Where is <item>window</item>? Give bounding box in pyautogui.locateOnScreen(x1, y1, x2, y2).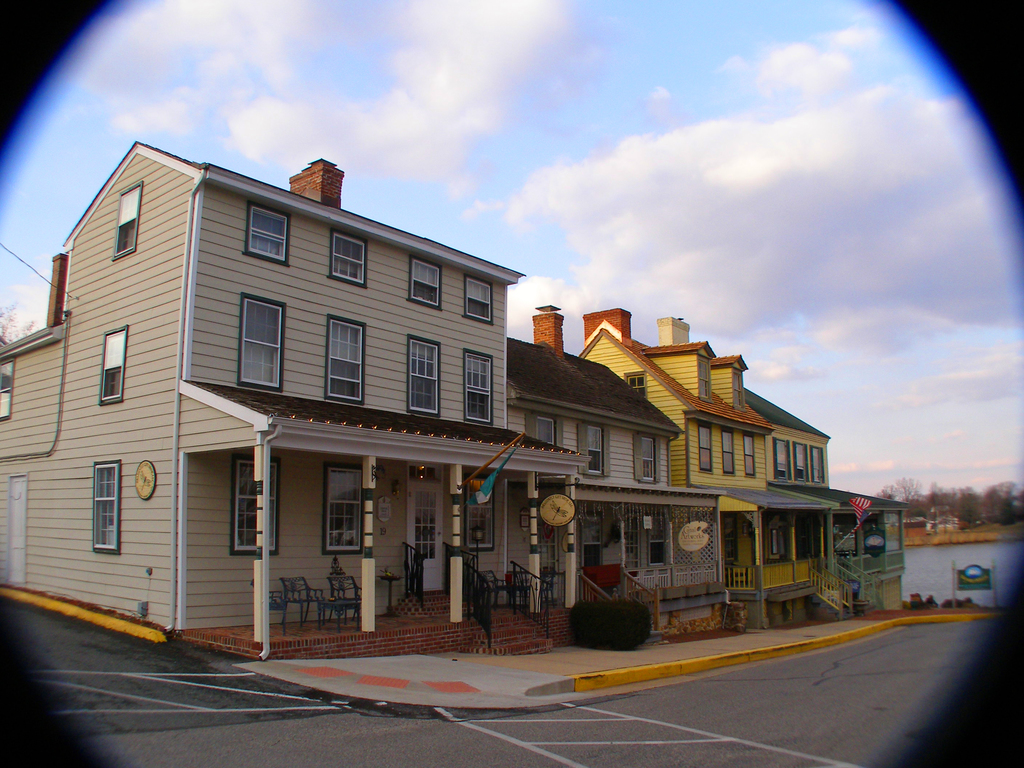
pyautogui.locateOnScreen(468, 487, 493, 550).
